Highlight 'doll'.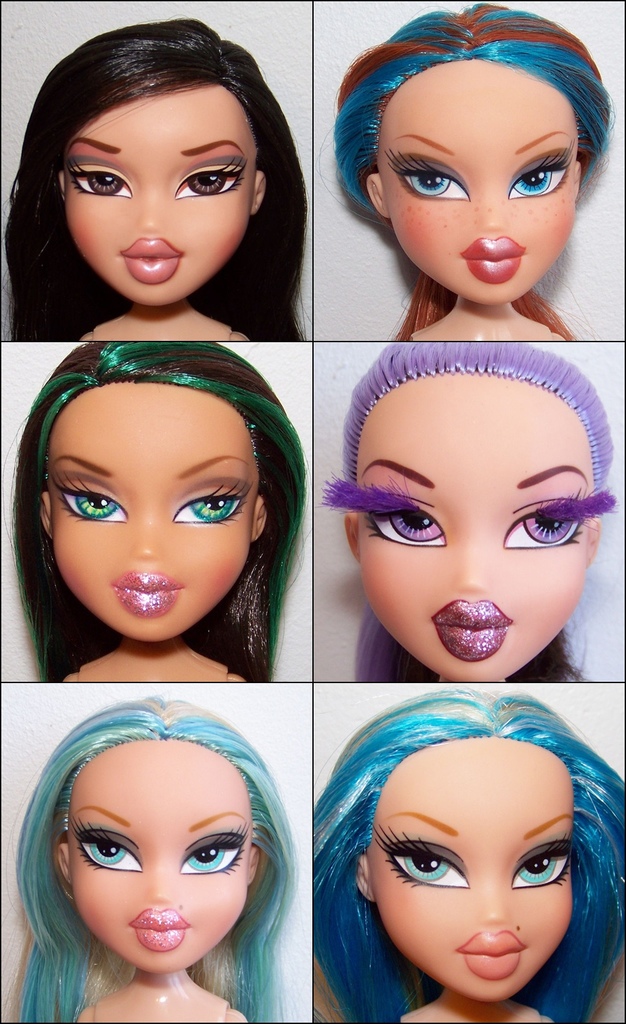
Highlighted region: Rect(307, 689, 617, 1023).
